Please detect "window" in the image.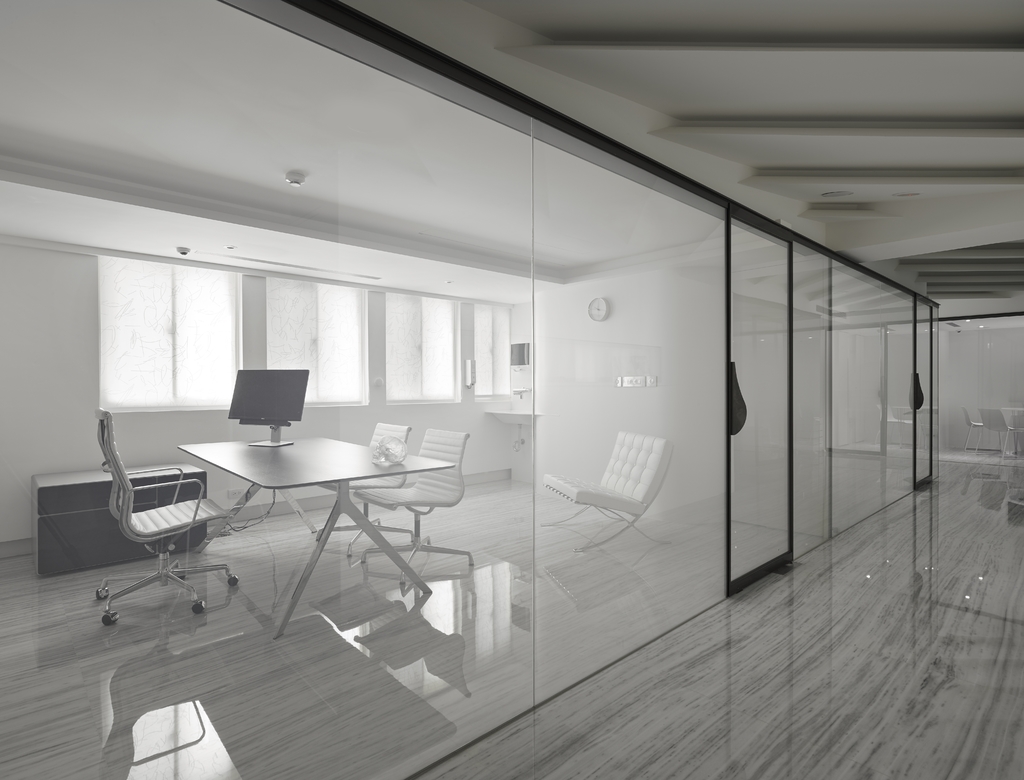
detection(102, 264, 236, 414).
